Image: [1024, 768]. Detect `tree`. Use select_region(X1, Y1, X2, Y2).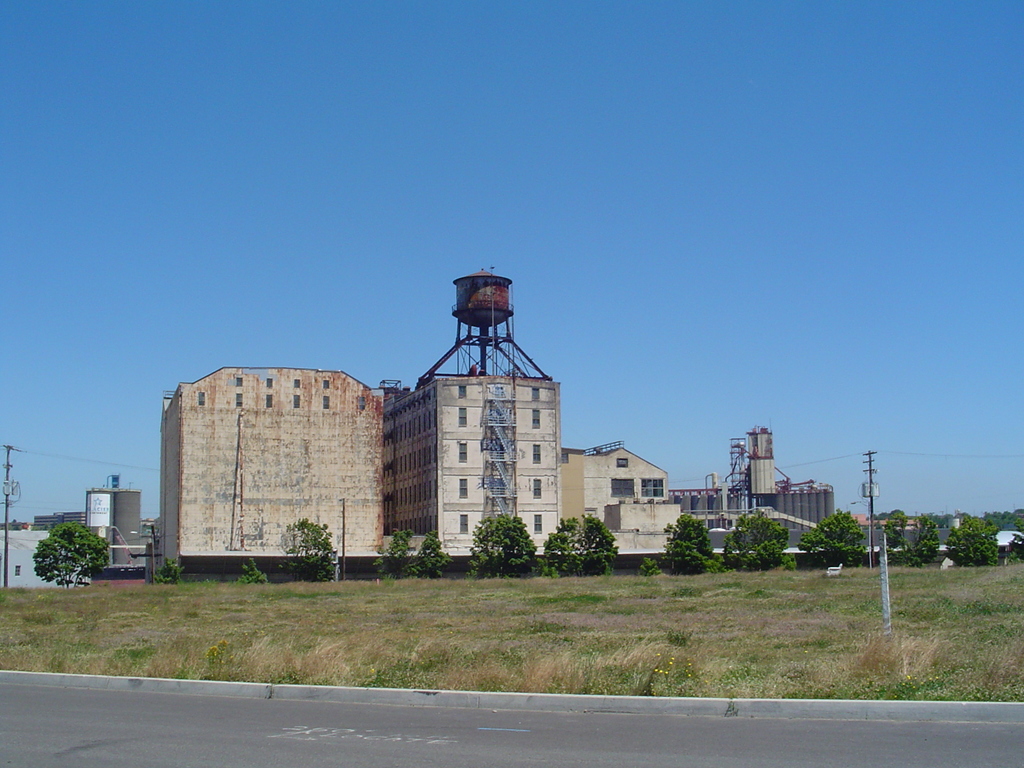
select_region(725, 507, 791, 573).
